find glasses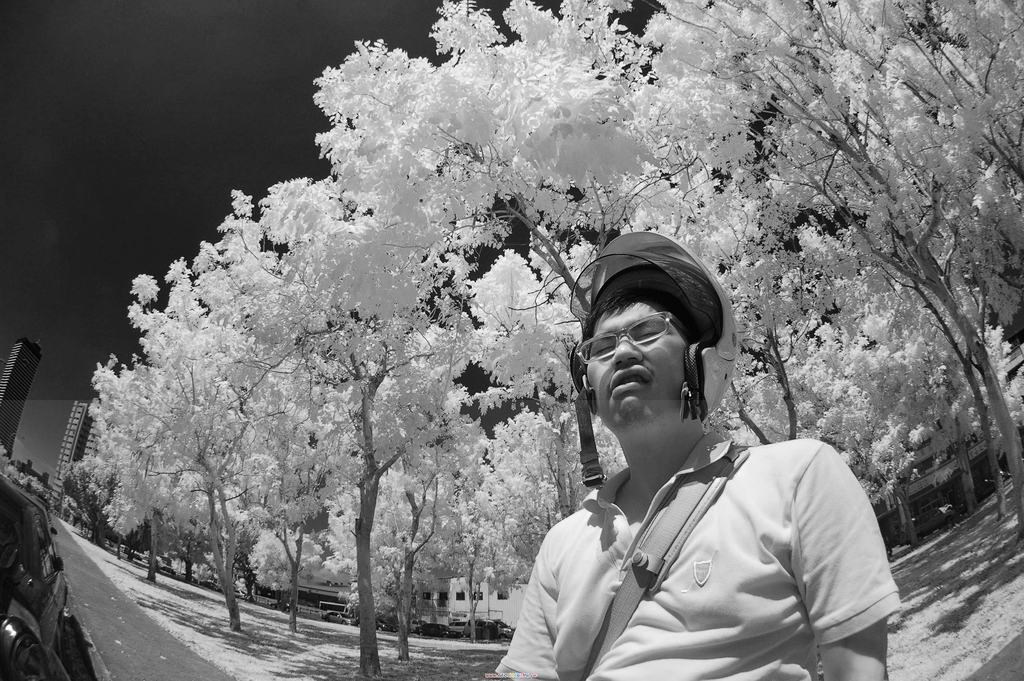
x1=576, y1=313, x2=684, y2=359
